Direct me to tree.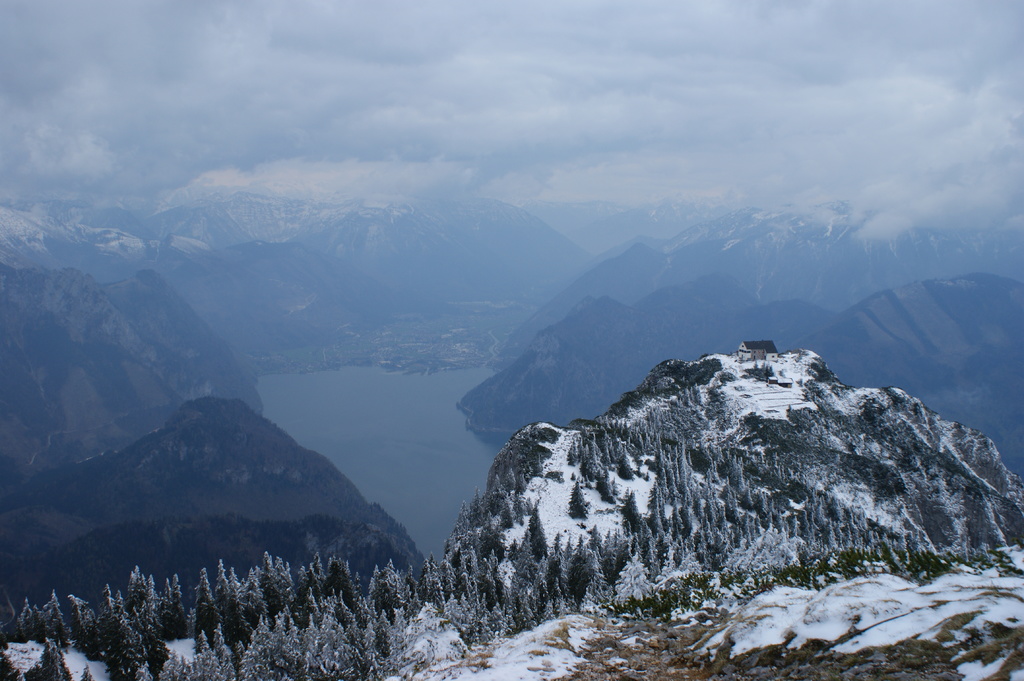
Direction: 310:554:325:609.
